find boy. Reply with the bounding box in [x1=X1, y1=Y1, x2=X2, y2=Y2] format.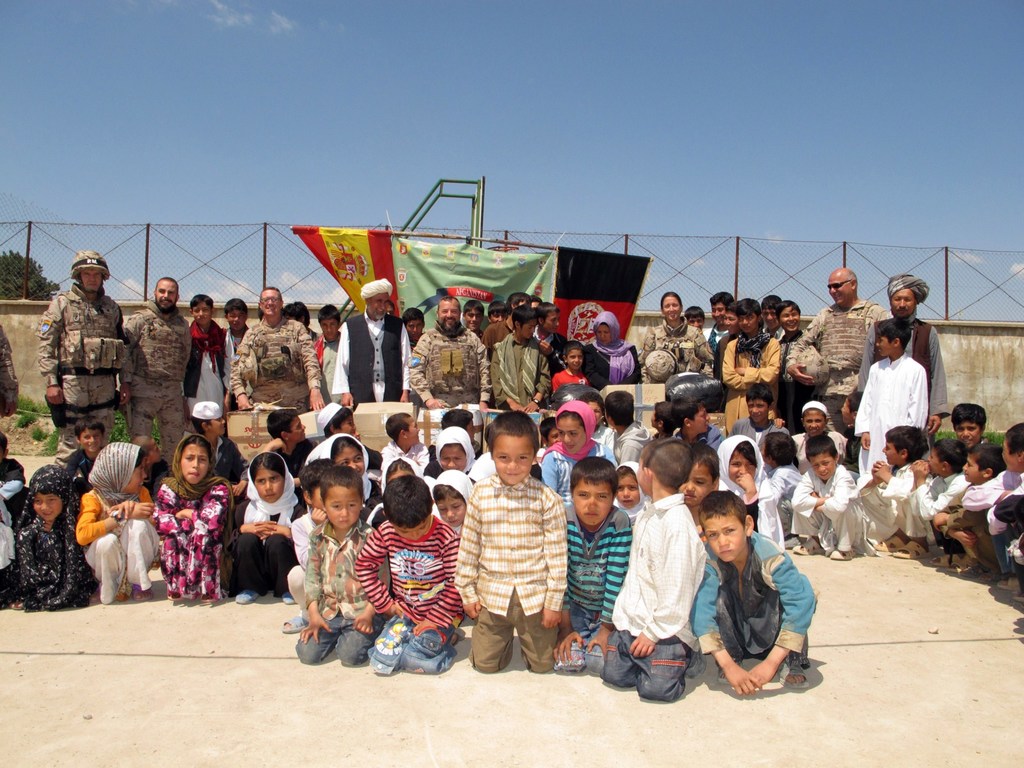
[x1=601, y1=434, x2=709, y2=707].
